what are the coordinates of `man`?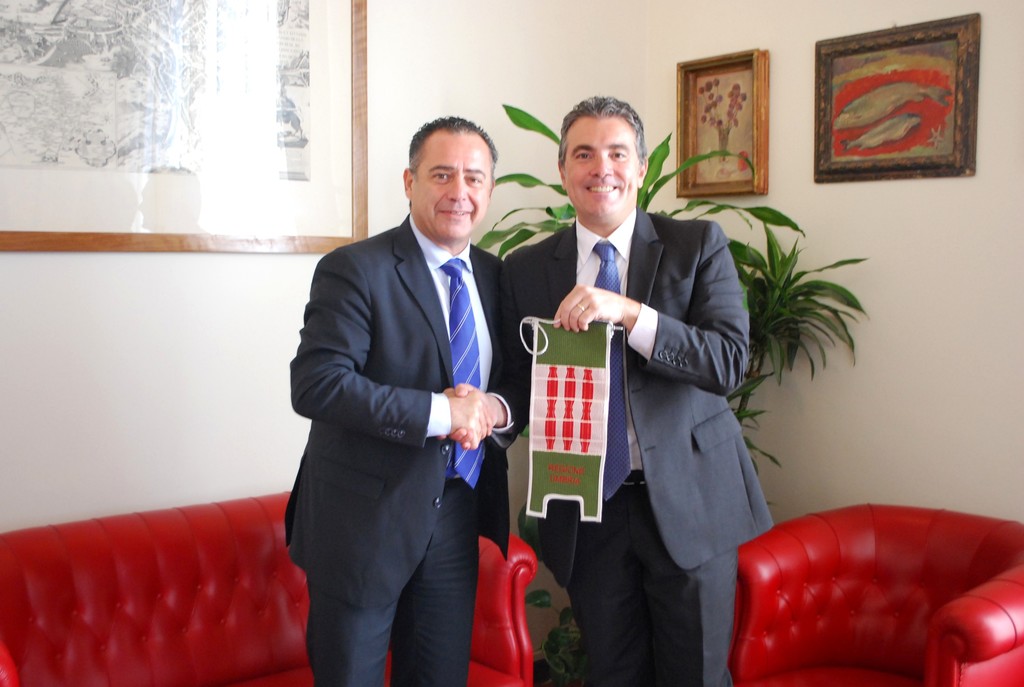
box(434, 91, 772, 686).
